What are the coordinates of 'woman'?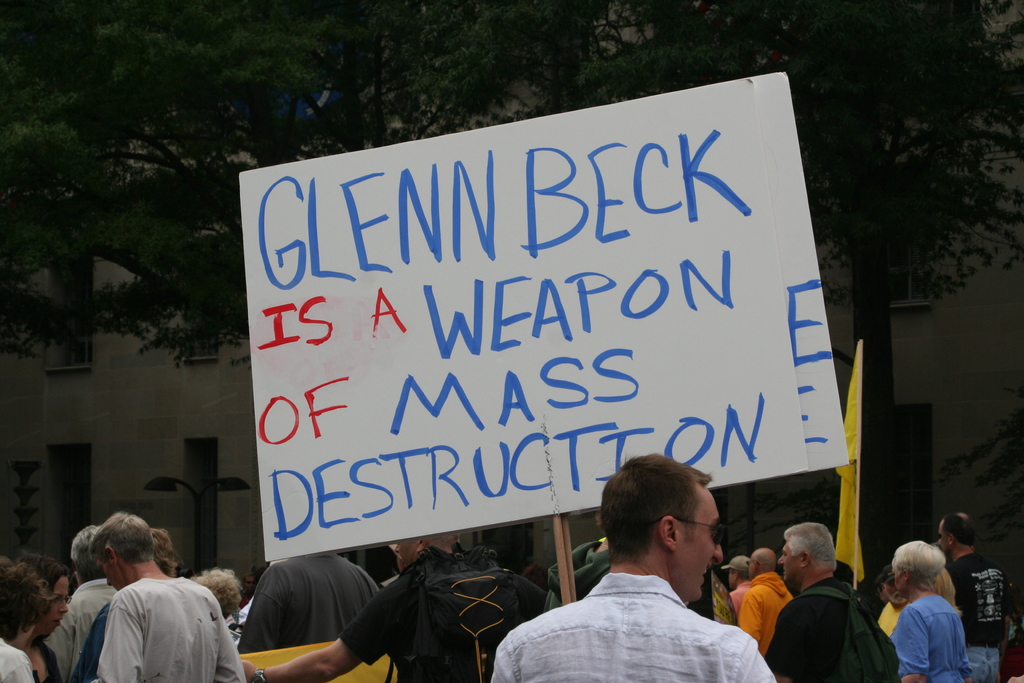
884,552,986,682.
